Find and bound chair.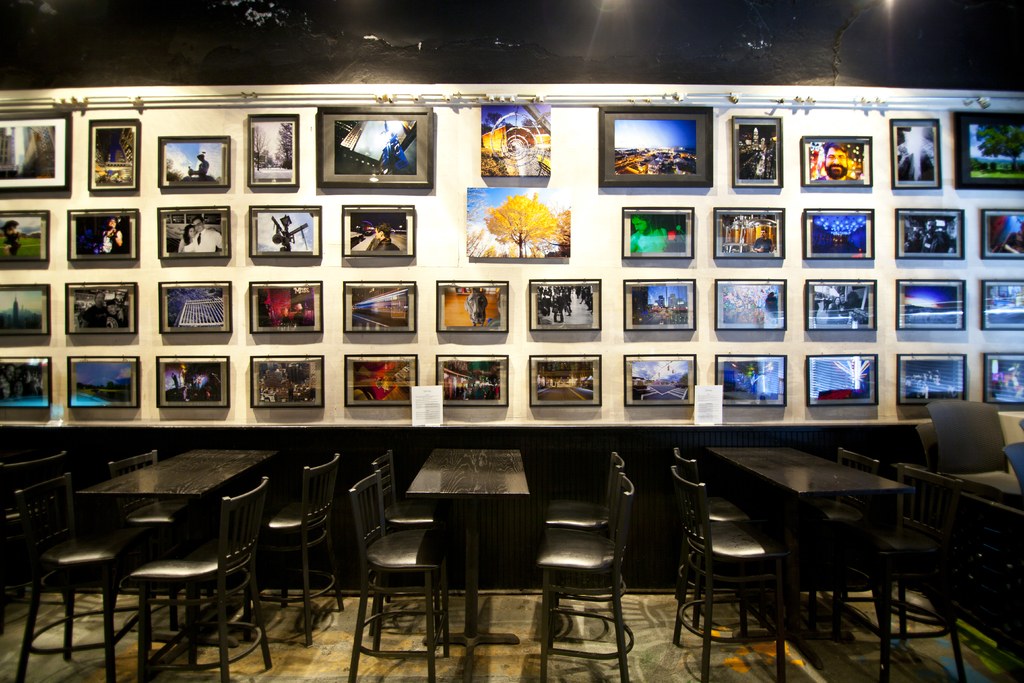
Bound: detection(346, 470, 451, 682).
